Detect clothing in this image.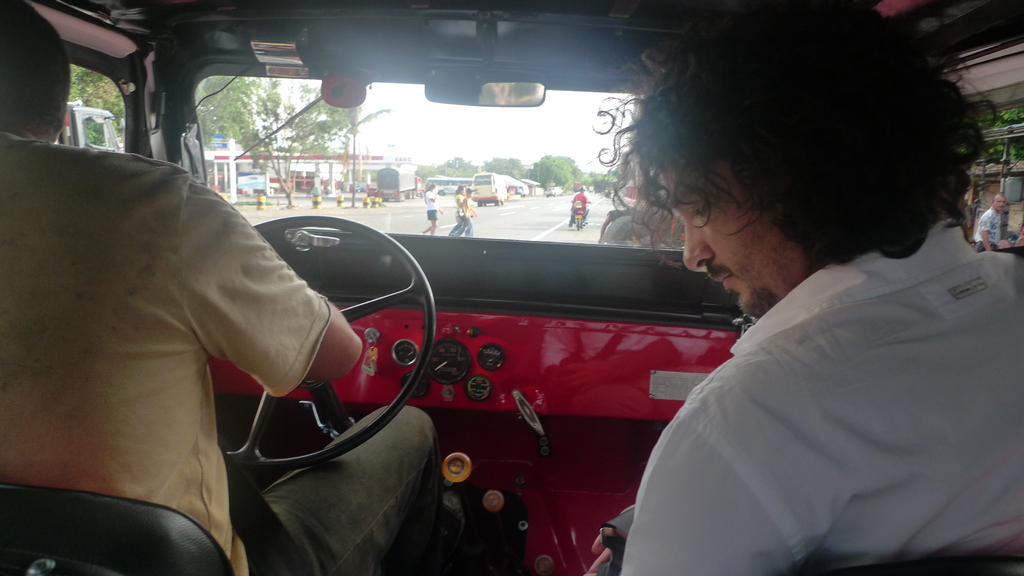
Detection: <box>972,205,1005,252</box>.
